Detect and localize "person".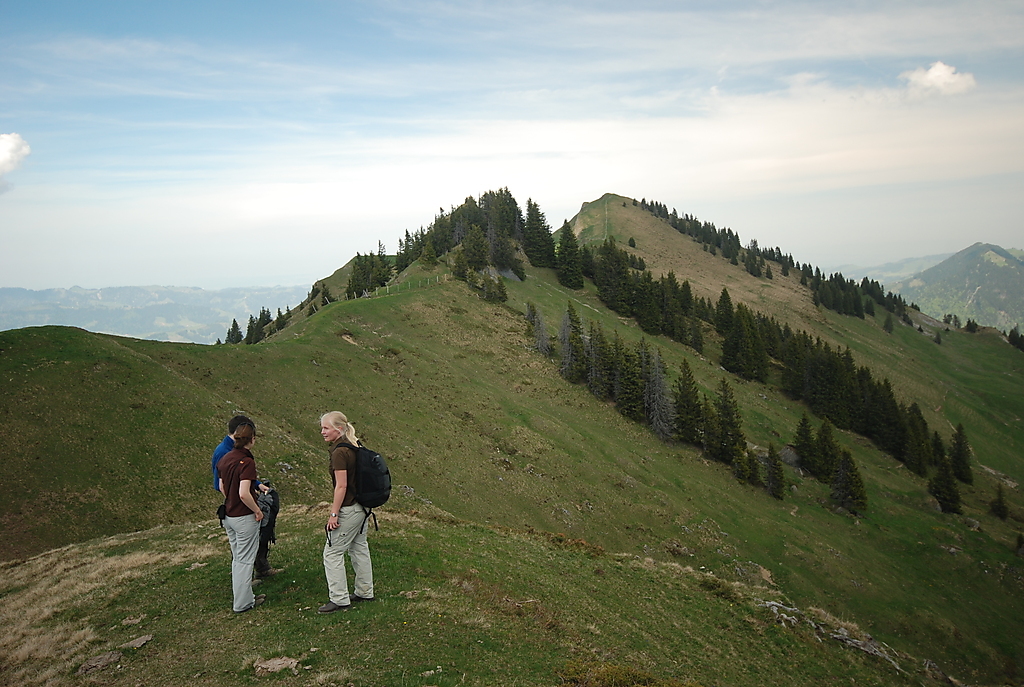
Localized at {"x1": 208, "y1": 417, "x2": 273, "y2": 577}.
